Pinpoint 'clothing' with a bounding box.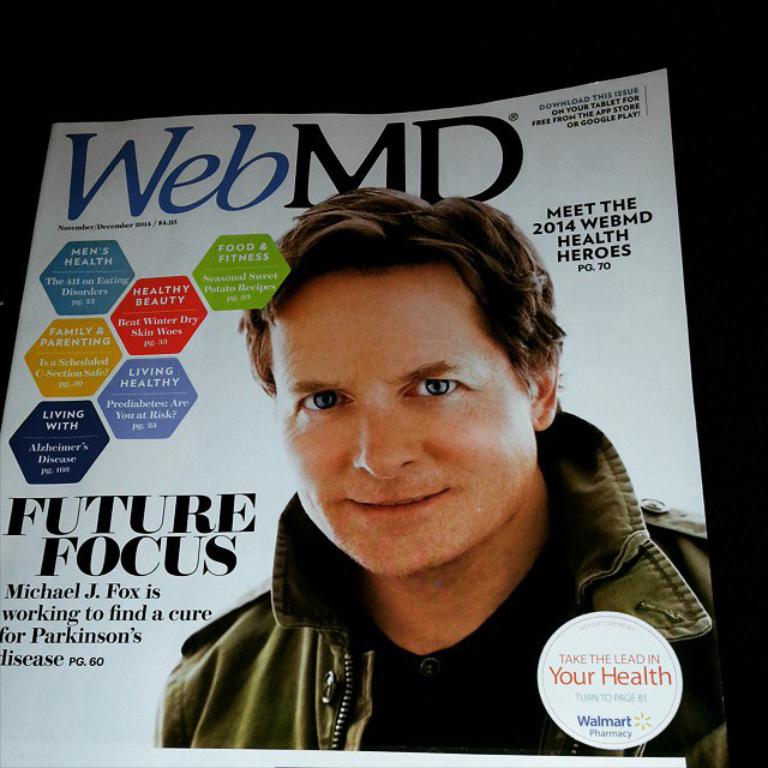
bbox=[133, 437, 722, 760].
